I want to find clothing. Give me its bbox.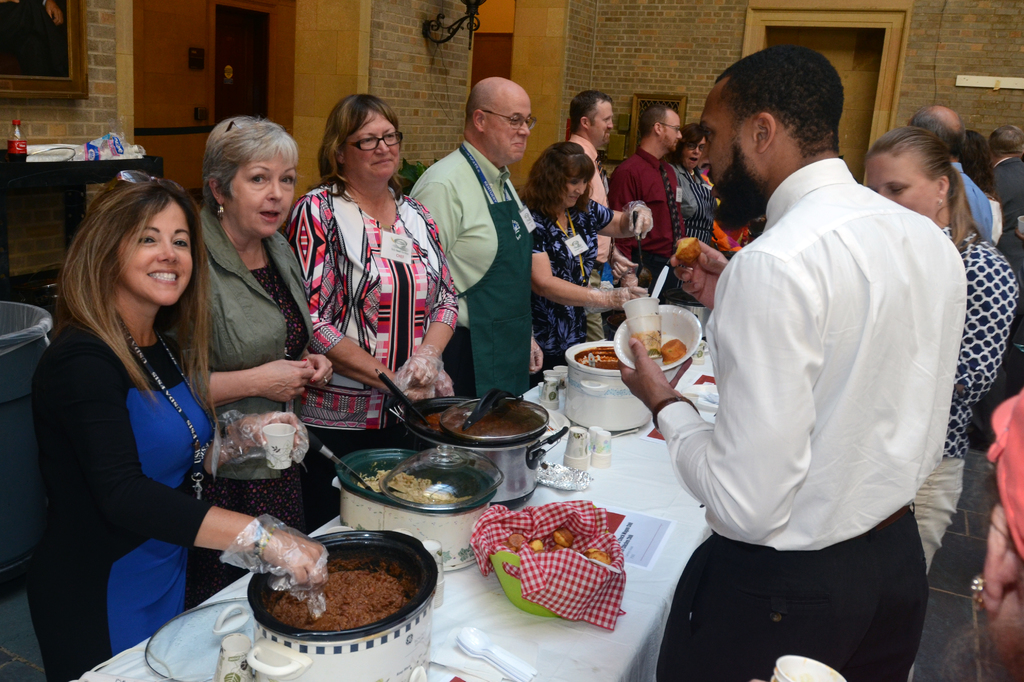
crop(663, 160, 717, 291).
